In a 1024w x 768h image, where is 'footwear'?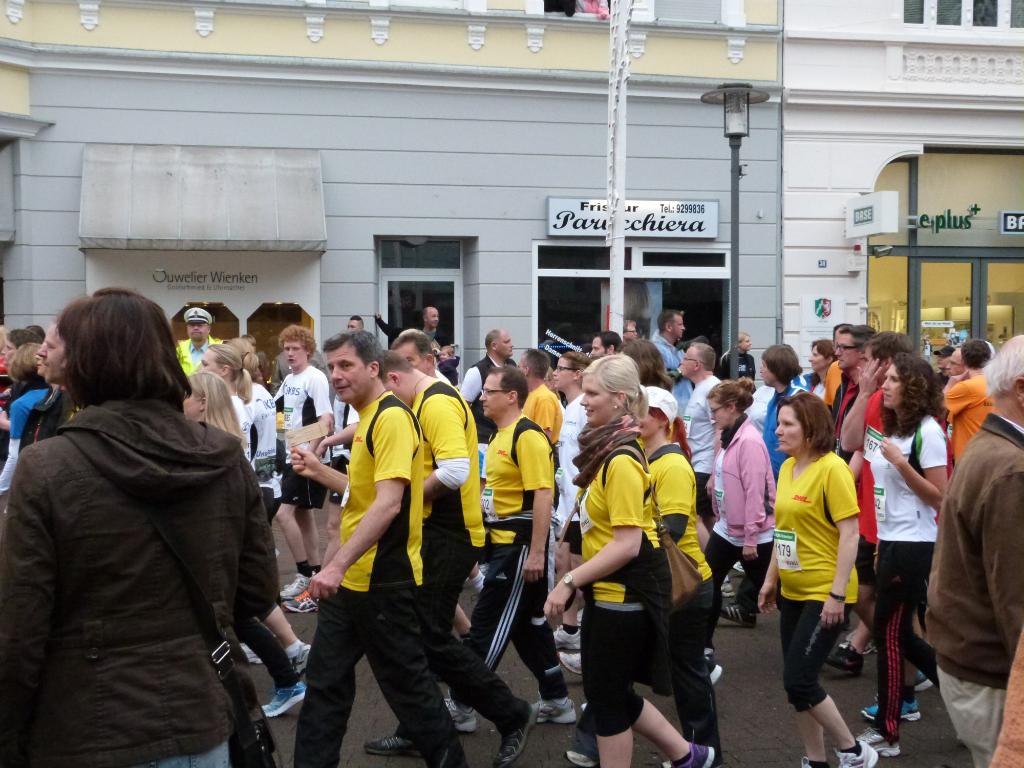
left=282, top=586, right=319, bottom=616.
